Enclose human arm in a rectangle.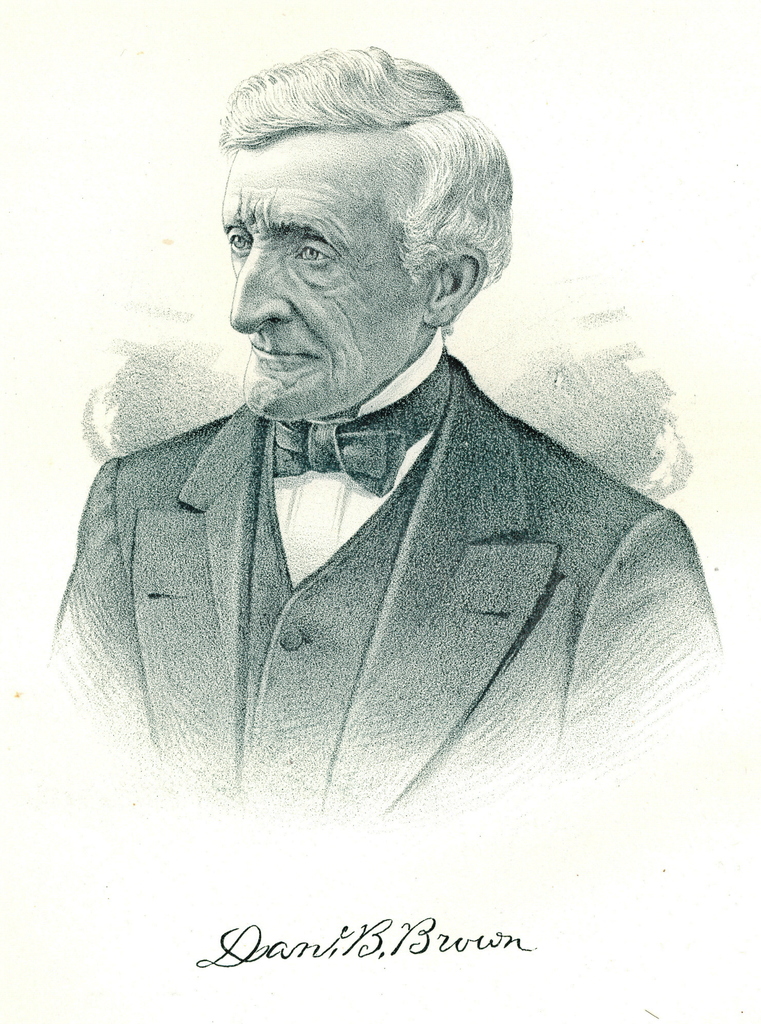
[left=26, top=460, right=167, bottom=806].
